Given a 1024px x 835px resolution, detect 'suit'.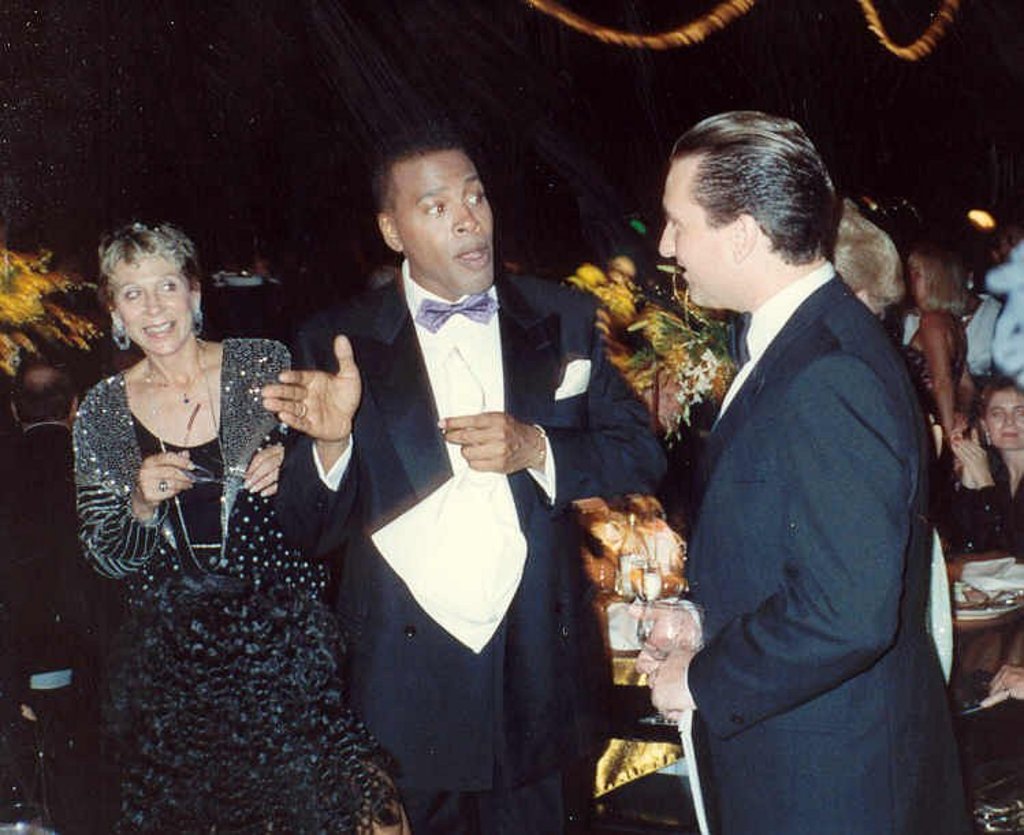
(278,262,666,834).
